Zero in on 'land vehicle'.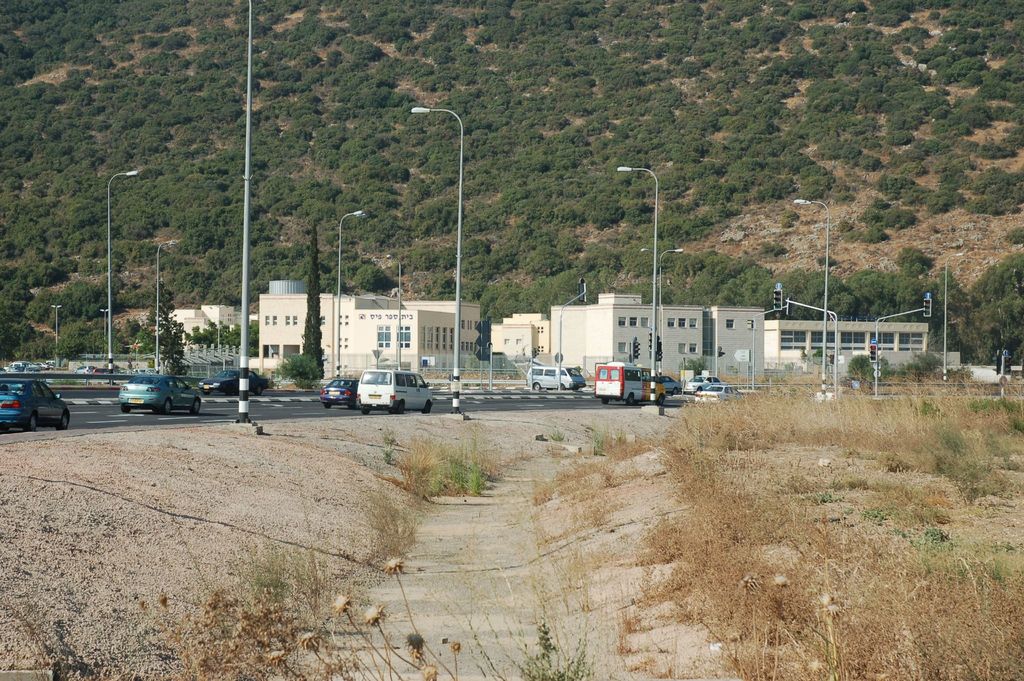
Zeroed in: region(692, 383, 747, 406).
